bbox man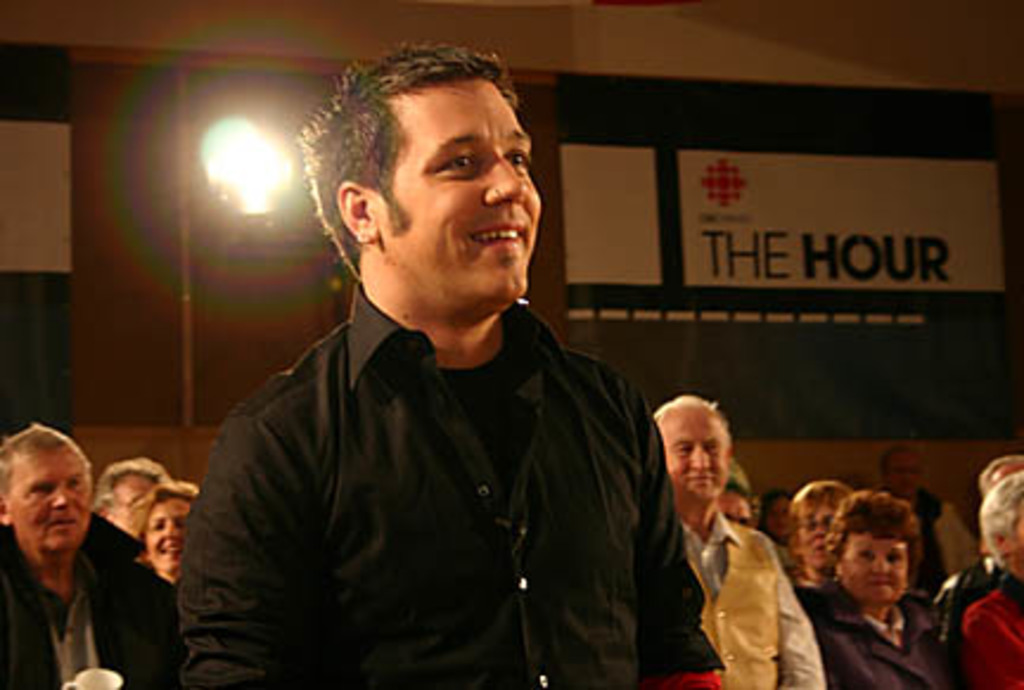
rect(2, 417, 190, 688)
